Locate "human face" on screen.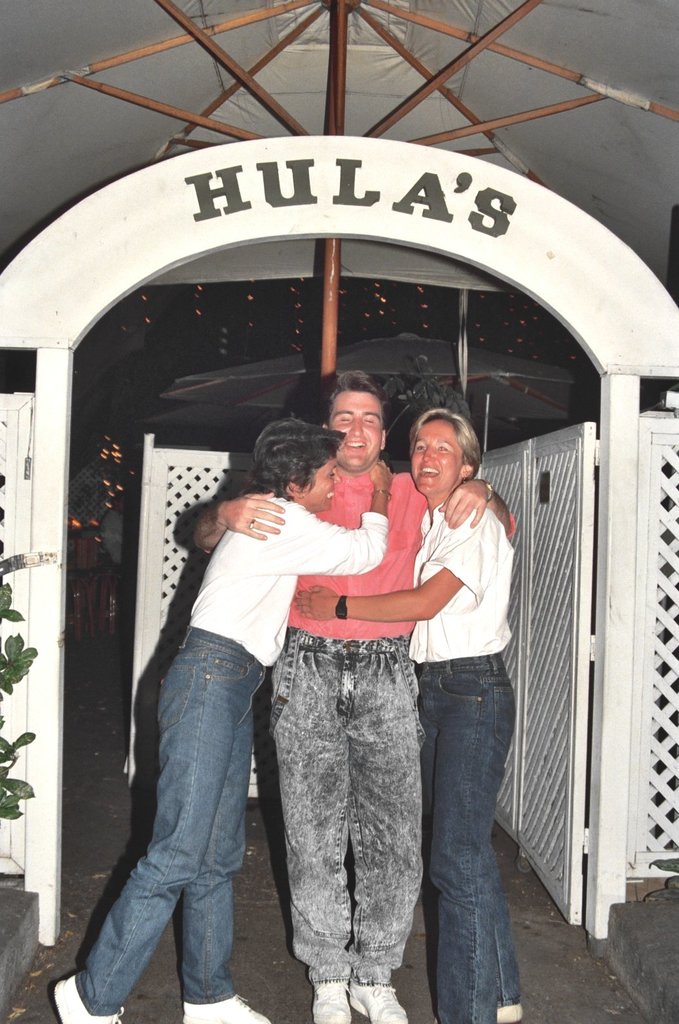
On screen at left=329, top=389, right=385, bottom=465.
